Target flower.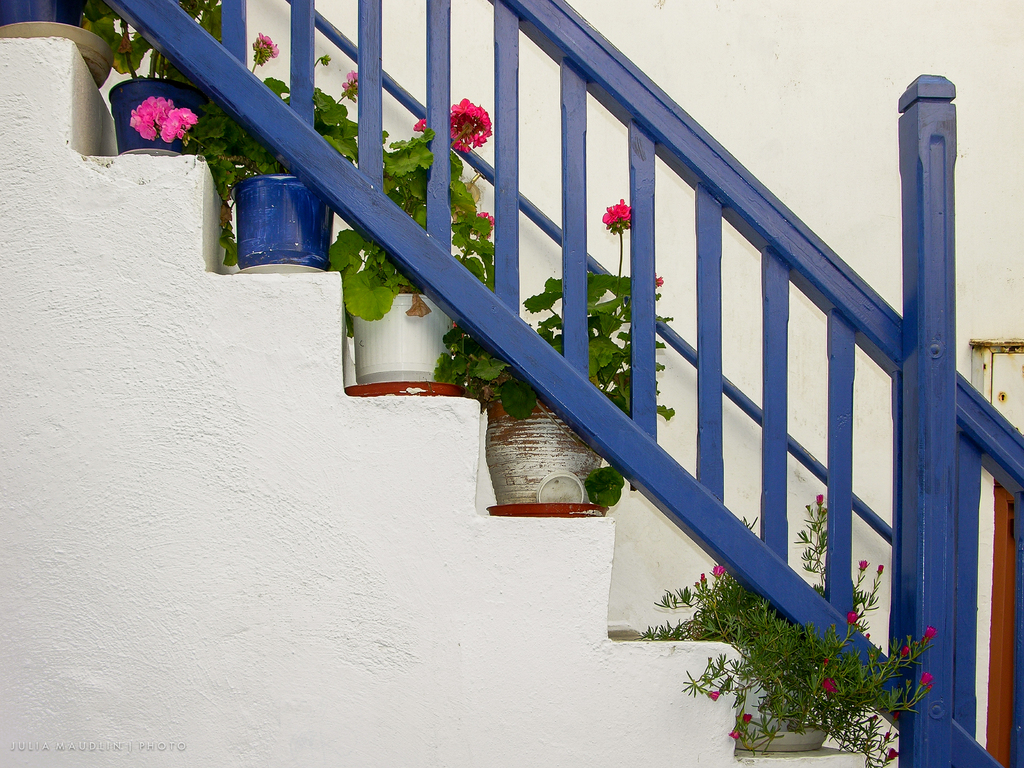
Target region: 826:678:835:695.
